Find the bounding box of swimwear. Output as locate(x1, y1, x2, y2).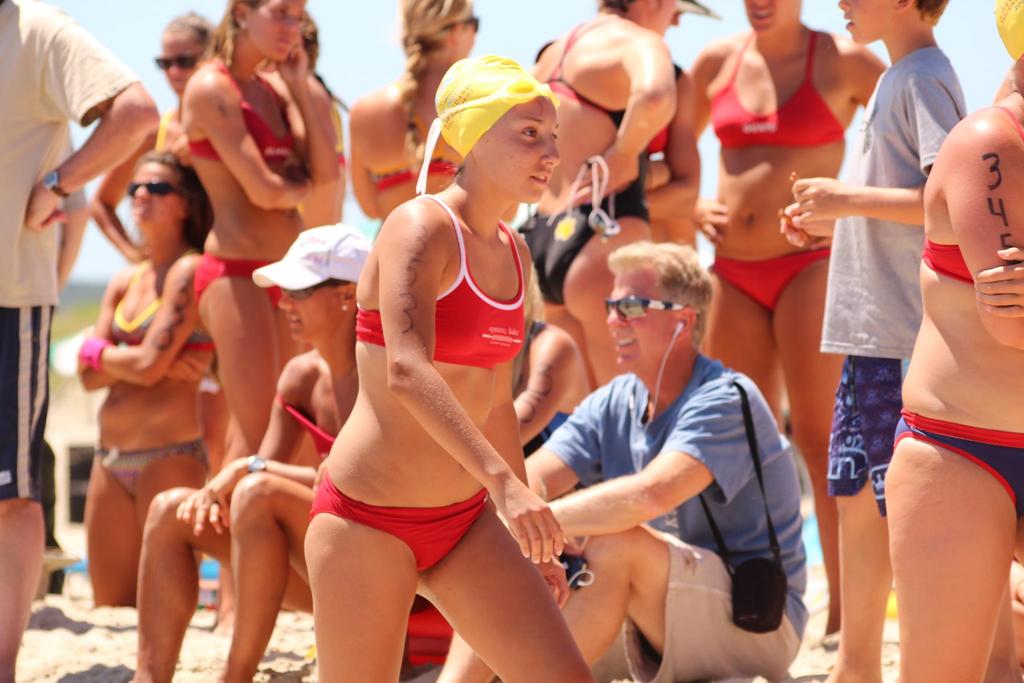
locate(179, 56, 316, 172).
